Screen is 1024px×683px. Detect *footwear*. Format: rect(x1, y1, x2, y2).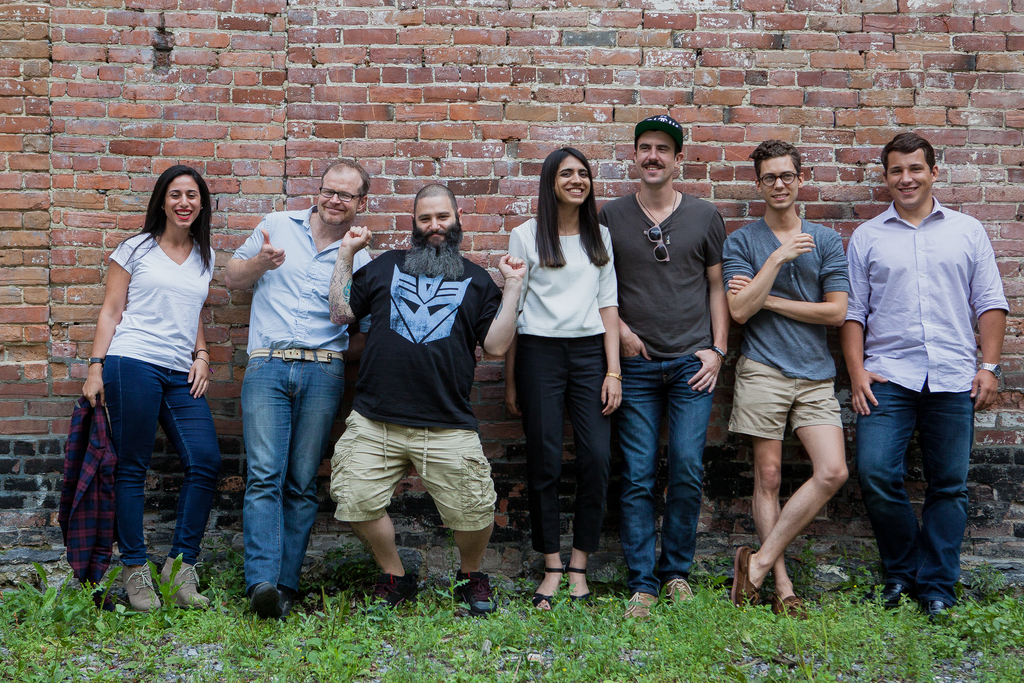
rect(772, 591, 808, 641).
